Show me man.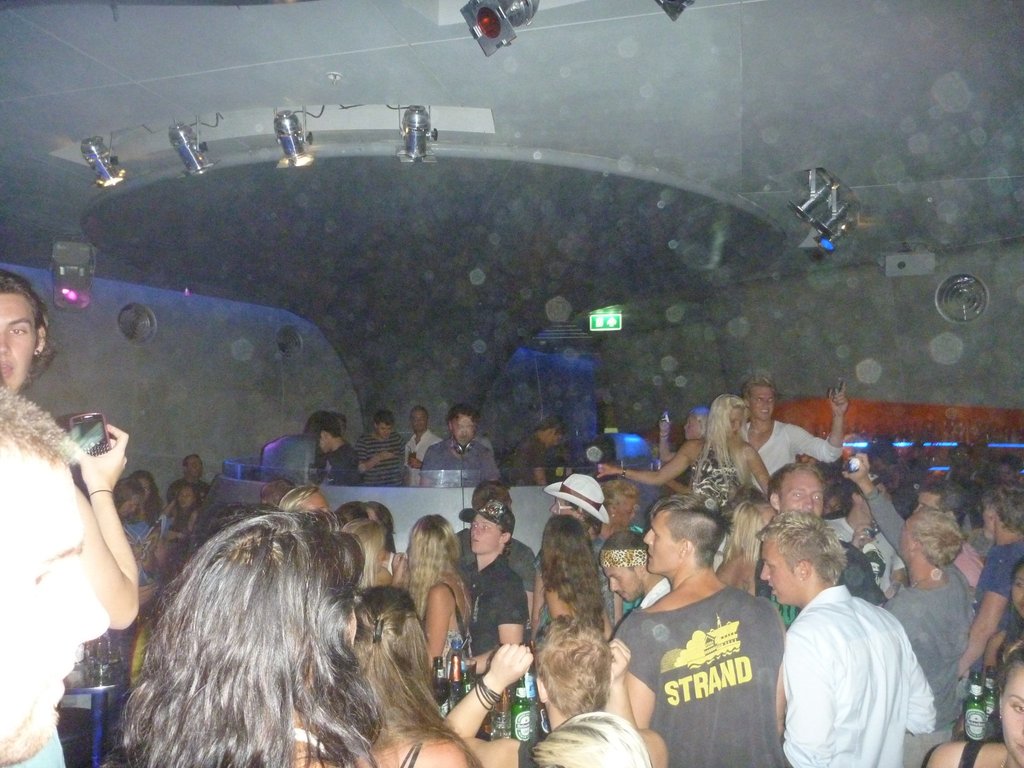
man is here: [x1=453, y1=495, x2=530, y2=680].
